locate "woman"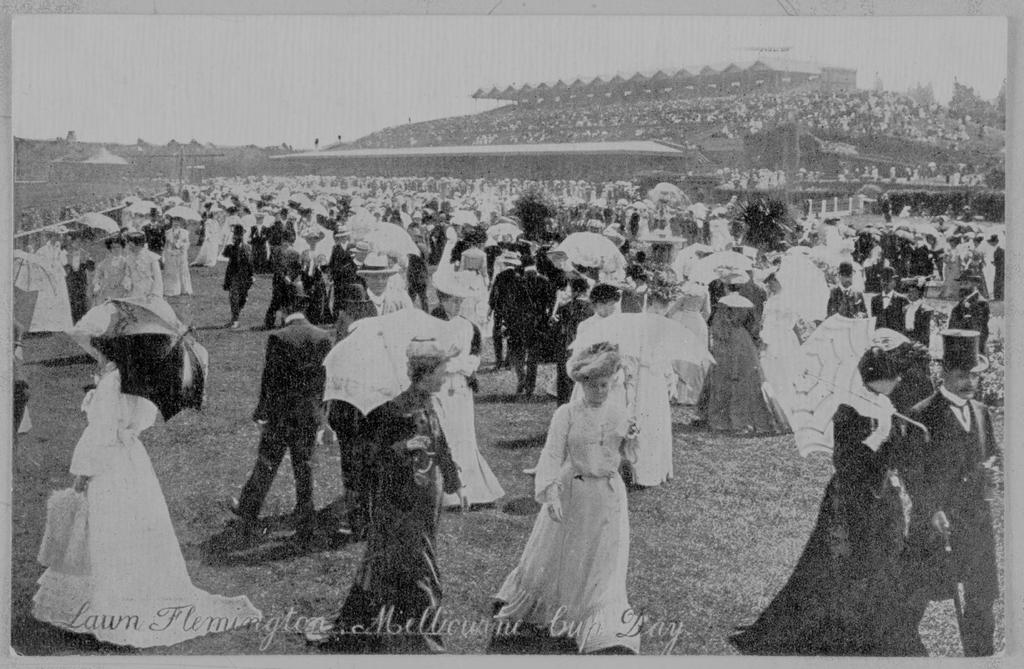
x1=664 y1=274 x2=789 y2=431
